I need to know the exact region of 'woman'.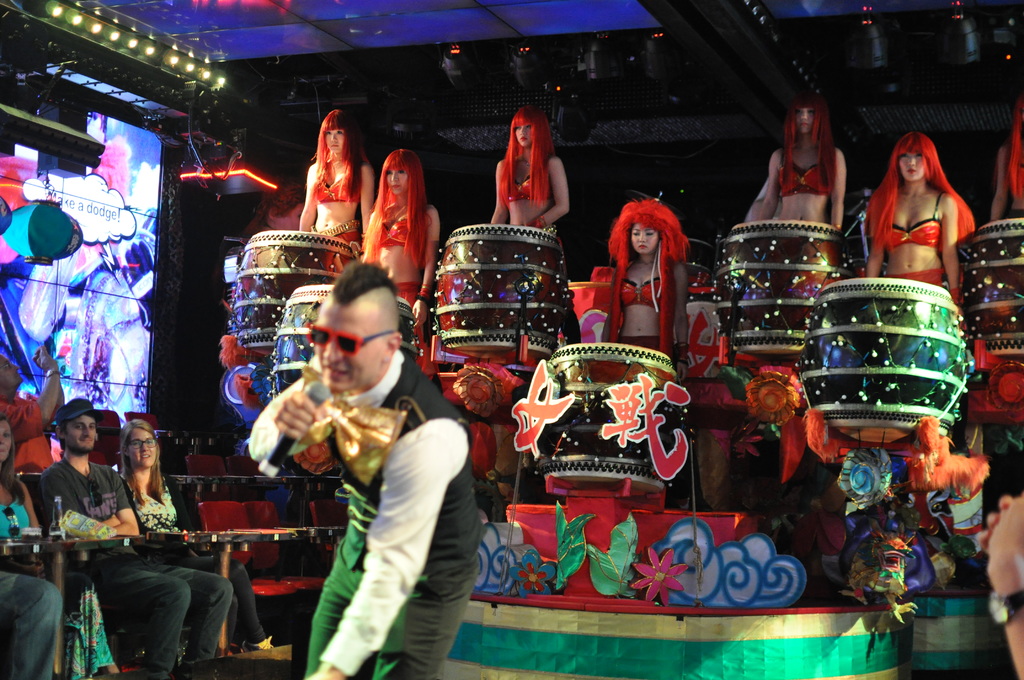
Region: [489,109,568,228].
